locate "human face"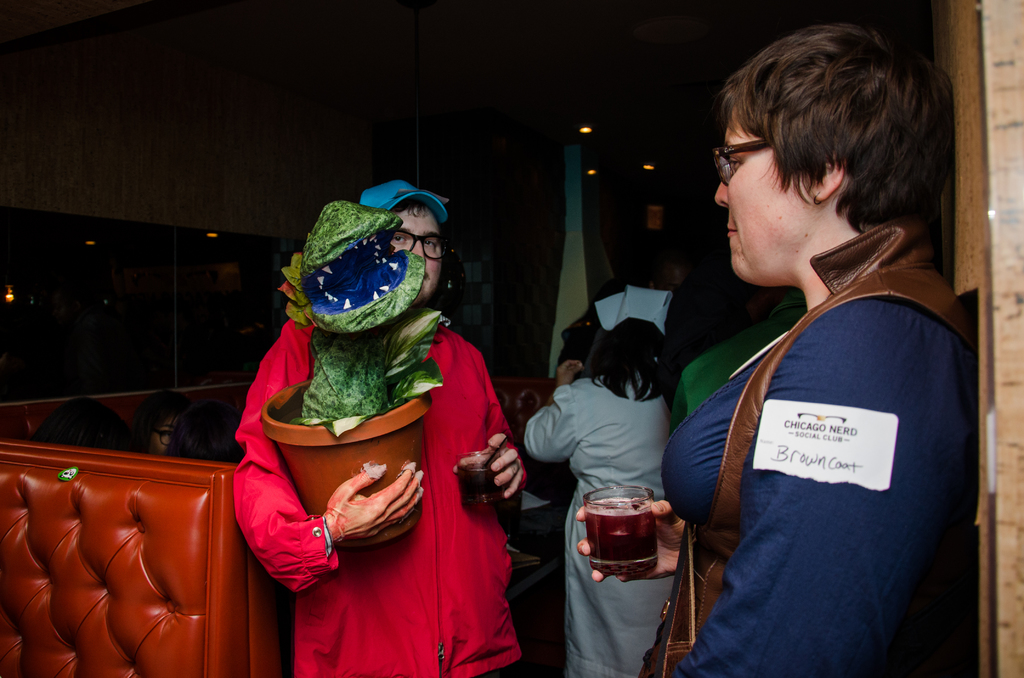
bbox(715, 107, 808, 289)
